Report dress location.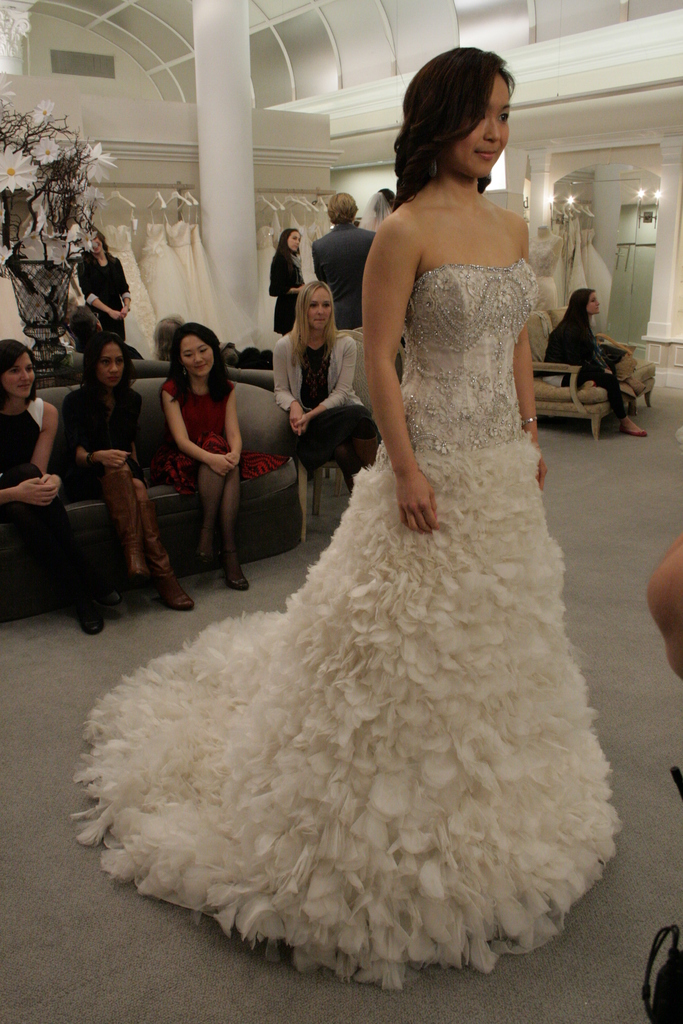
Report: [left=141, top=376, right=284, bottom=478].
